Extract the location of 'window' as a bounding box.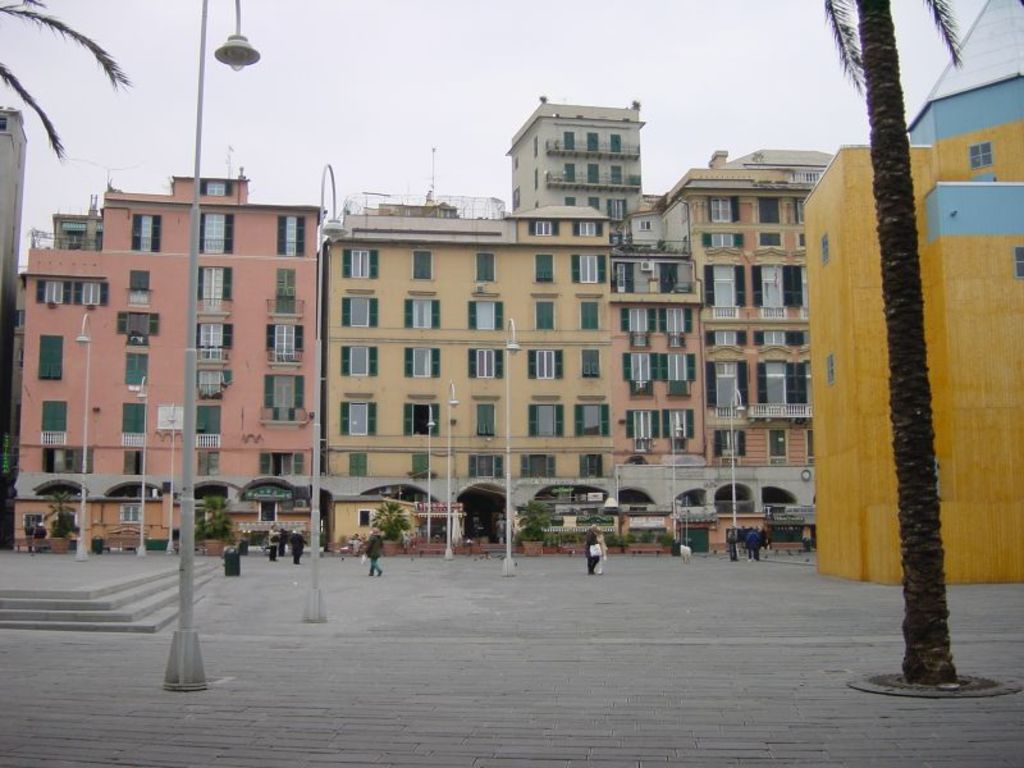
select_region(712, 234, 737, 247).
